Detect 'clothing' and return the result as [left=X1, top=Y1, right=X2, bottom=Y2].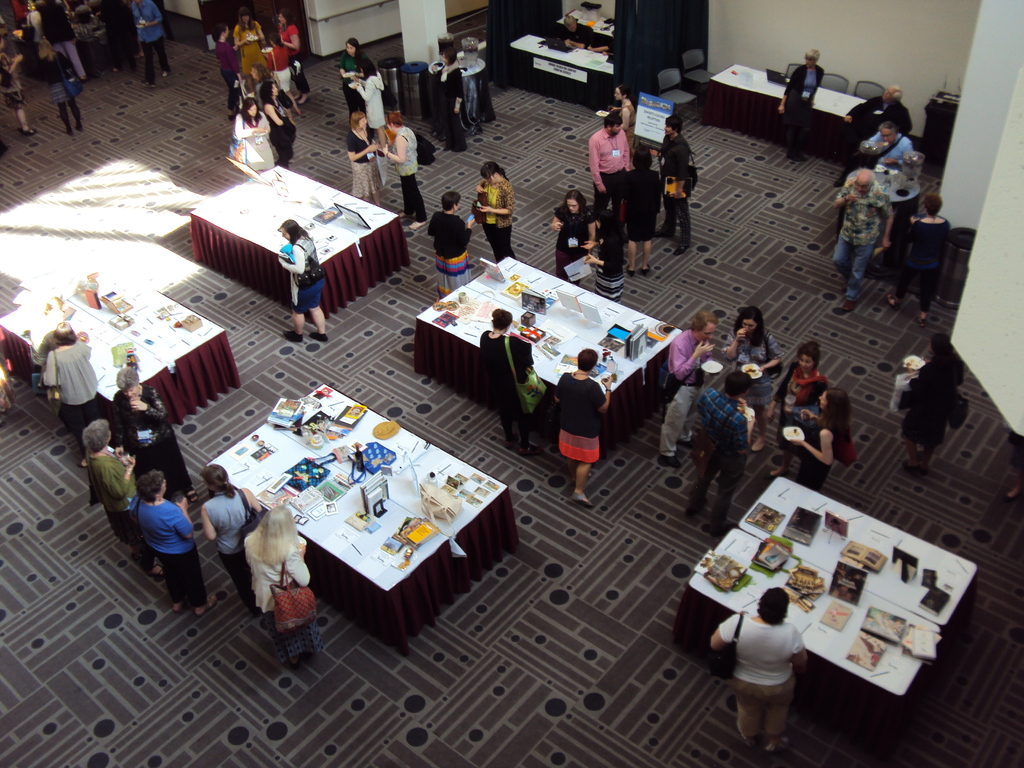
[left=234, top=107, right=271, bottom=176].
